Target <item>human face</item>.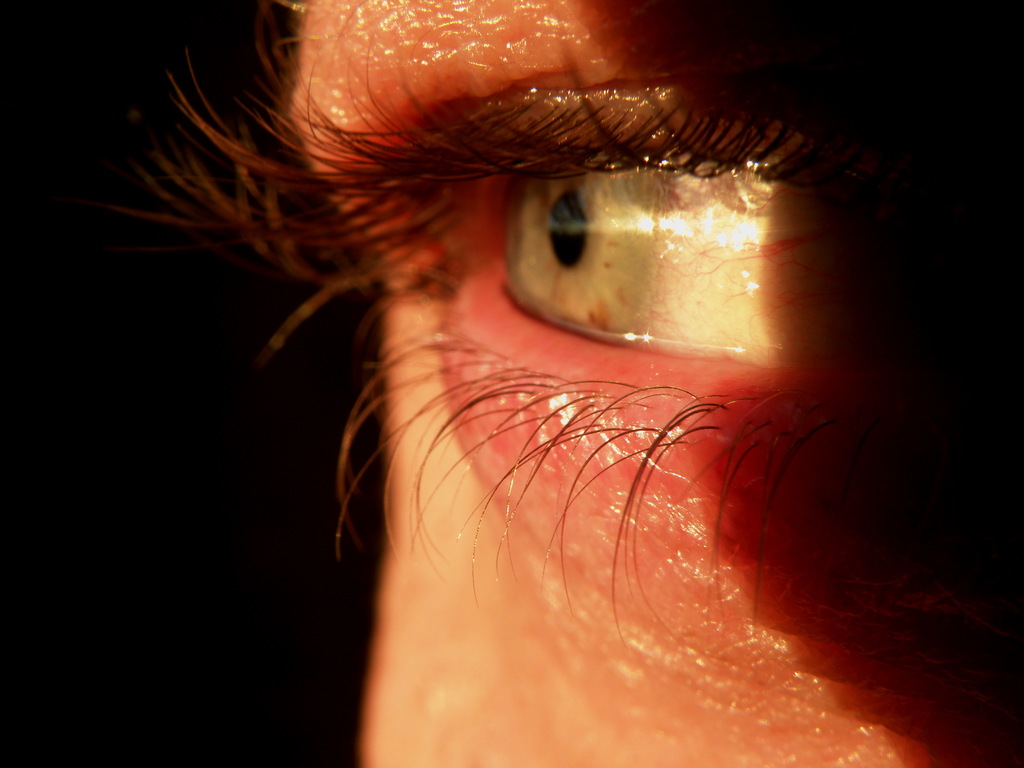
Target region: <bbox>113, 0, 1023, 767</bbox>.
